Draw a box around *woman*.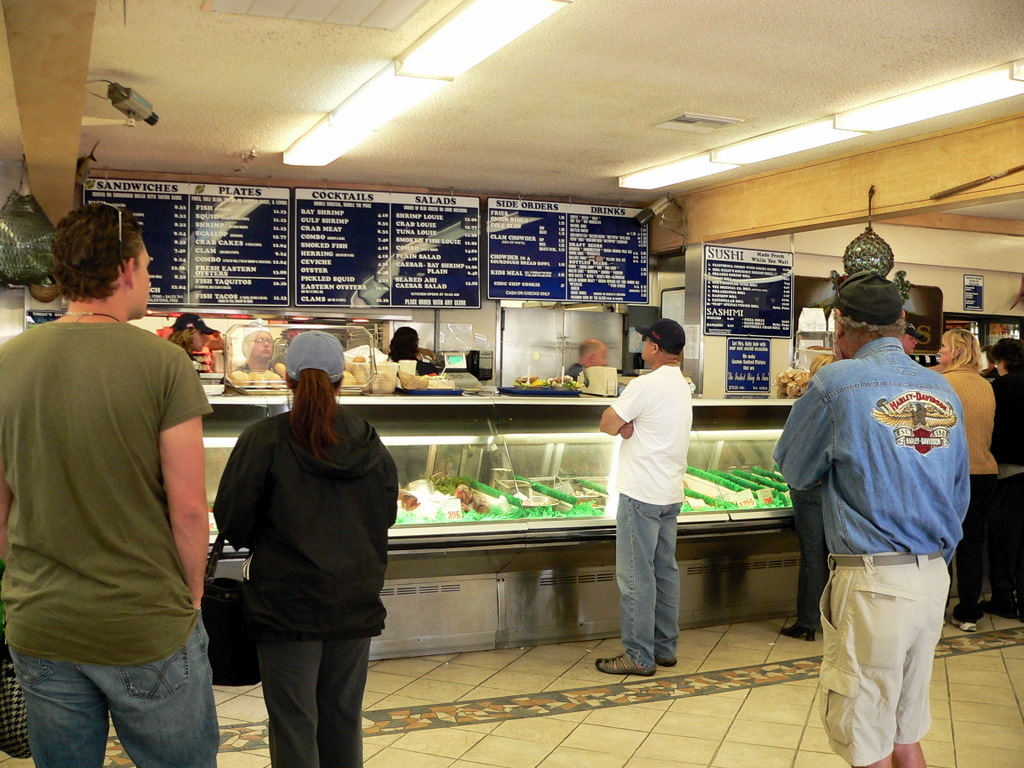
locate(239, 324, 276, 382).
